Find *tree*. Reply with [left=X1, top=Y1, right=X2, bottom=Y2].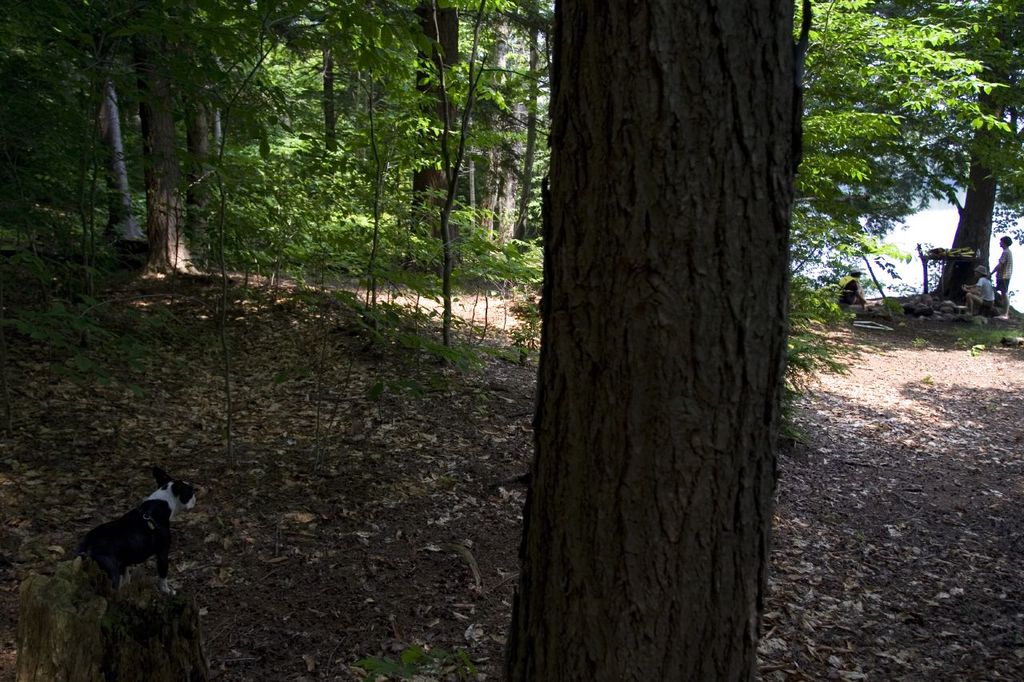
[left=507, top=16, right=786, bottom=681].
